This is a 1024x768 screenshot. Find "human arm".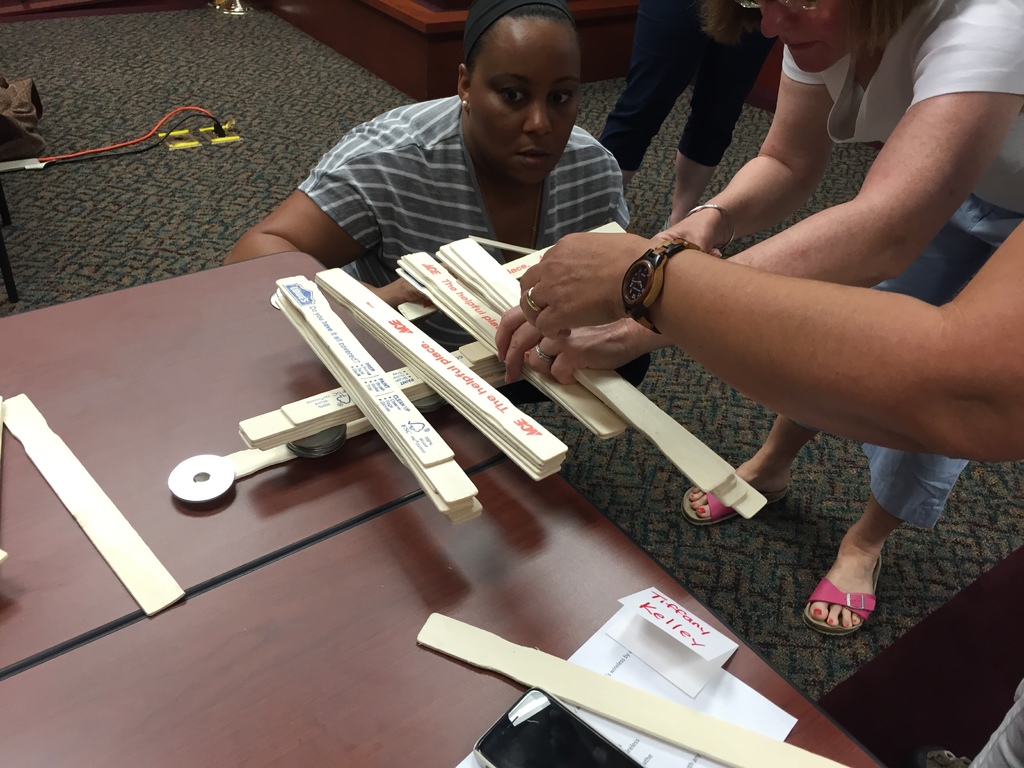
Bounding box: (left=516, top=214, right=1023, bottom=466).
